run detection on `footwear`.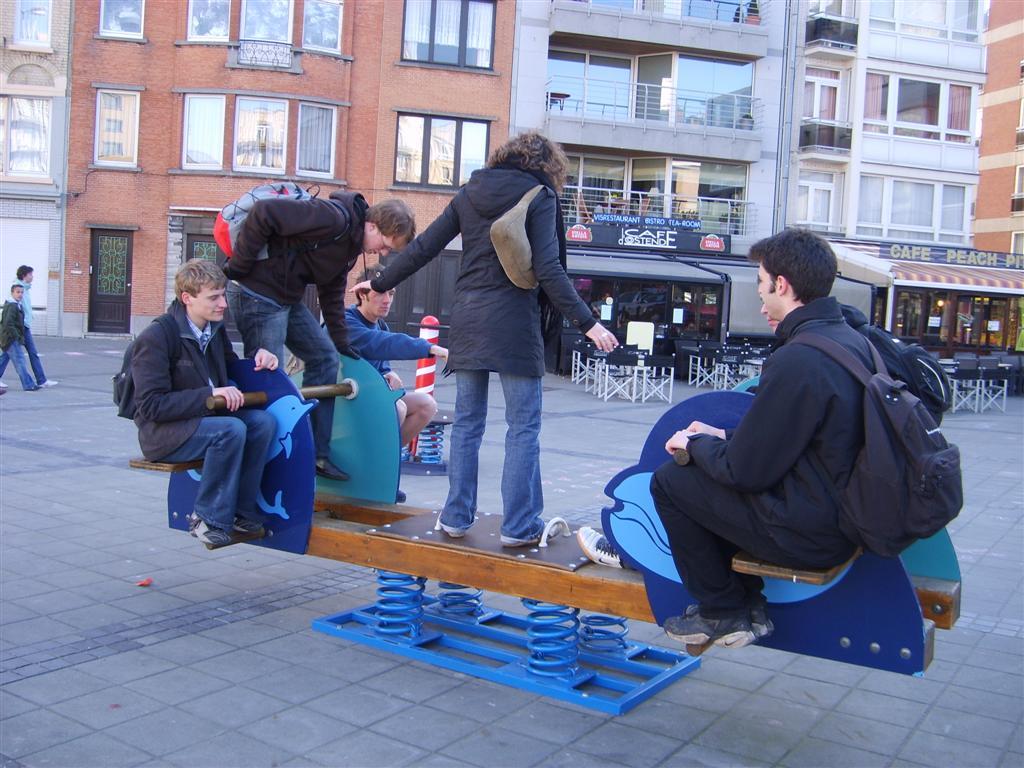
Result: box(190, 511, 234, 545).
